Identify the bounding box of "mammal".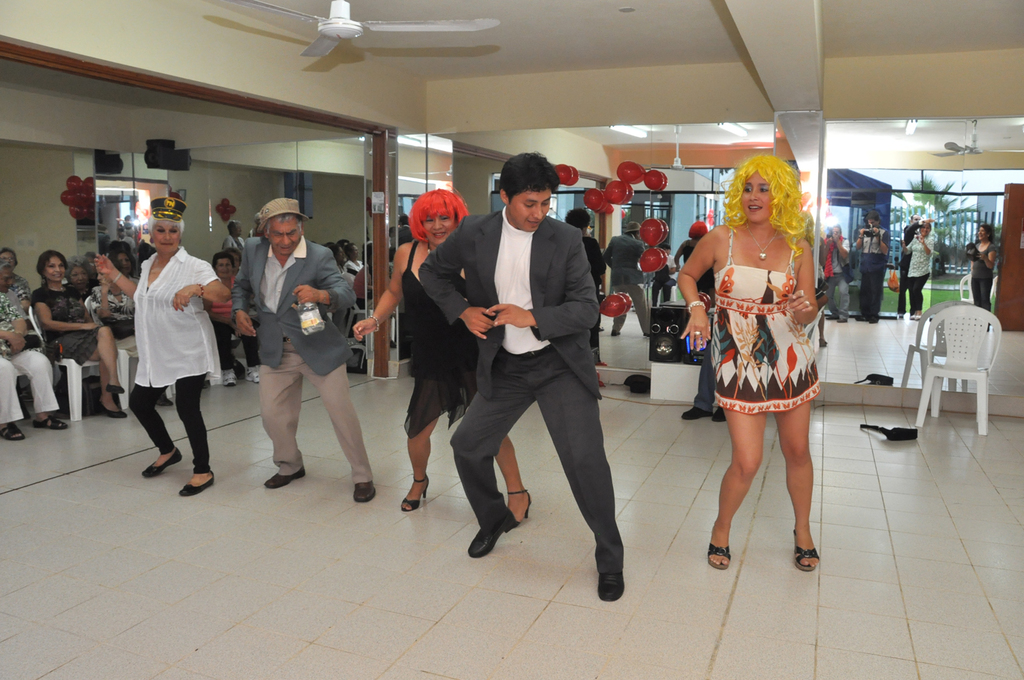
box(0, 247, 68, 439).
